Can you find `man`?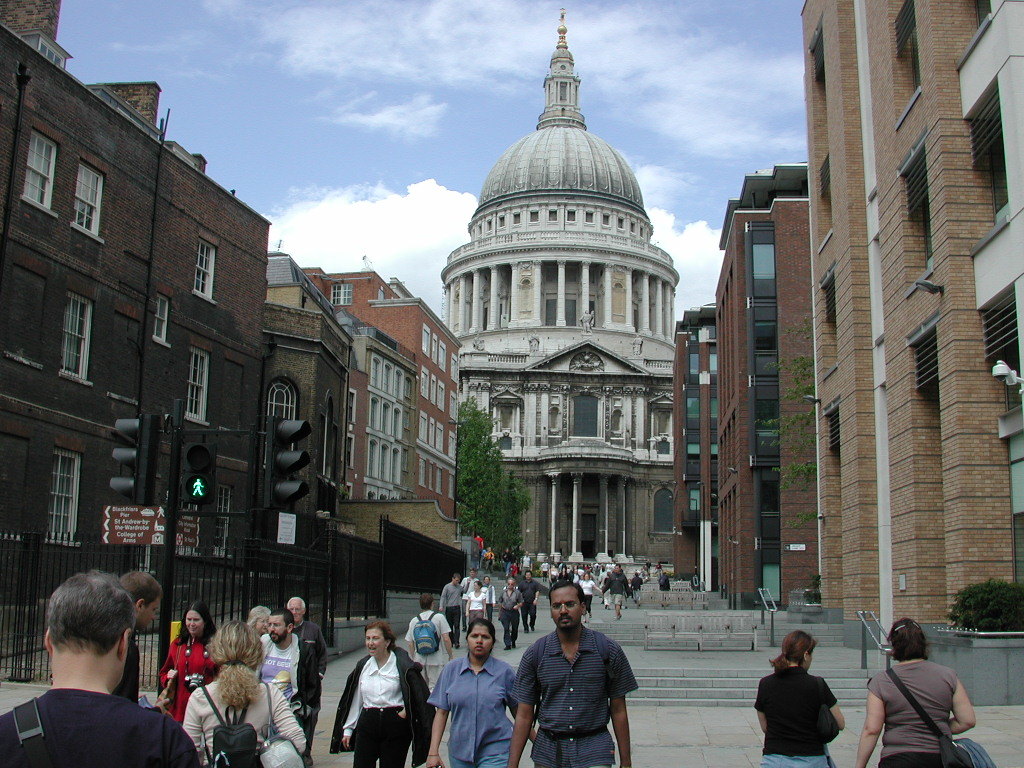
Yes, bounding box: [521, 591, 650, 767].
